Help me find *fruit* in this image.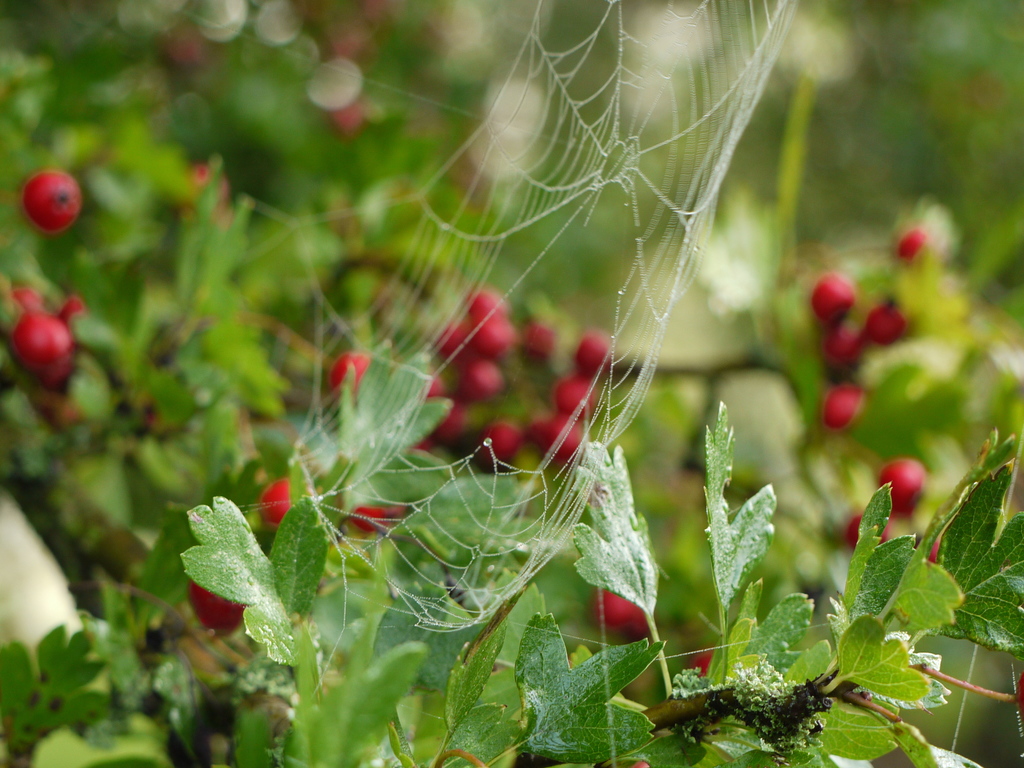
Found it: x1=17 y1=167 x2=82 y2=232.
